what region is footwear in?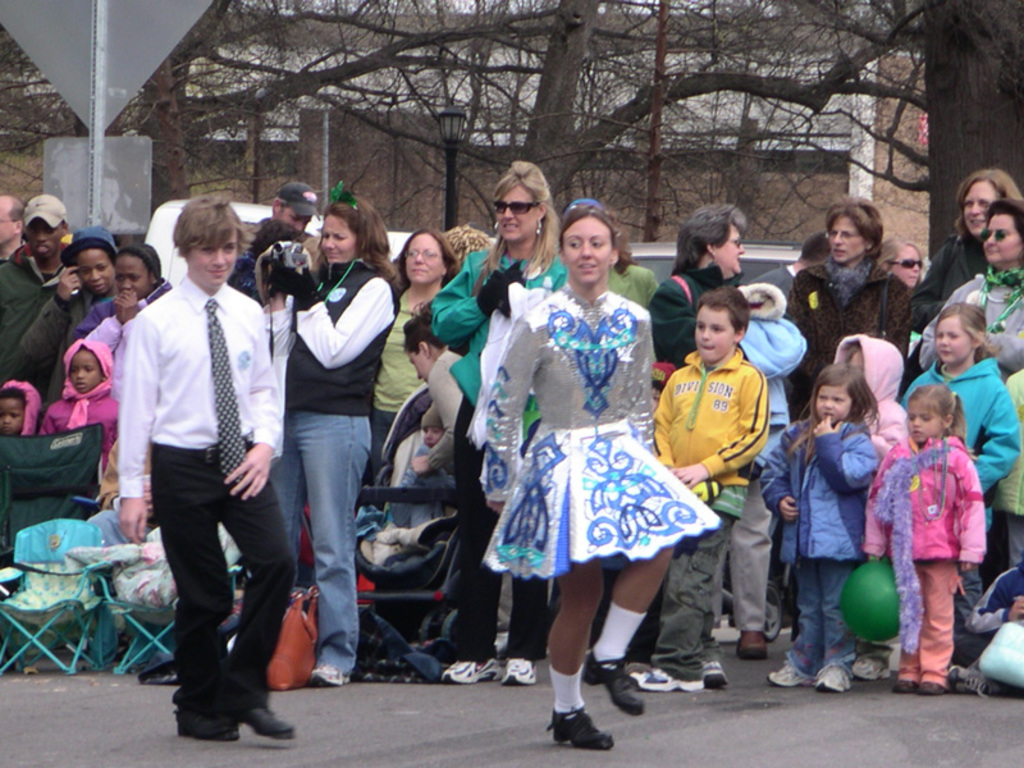
160,667,269,744.
